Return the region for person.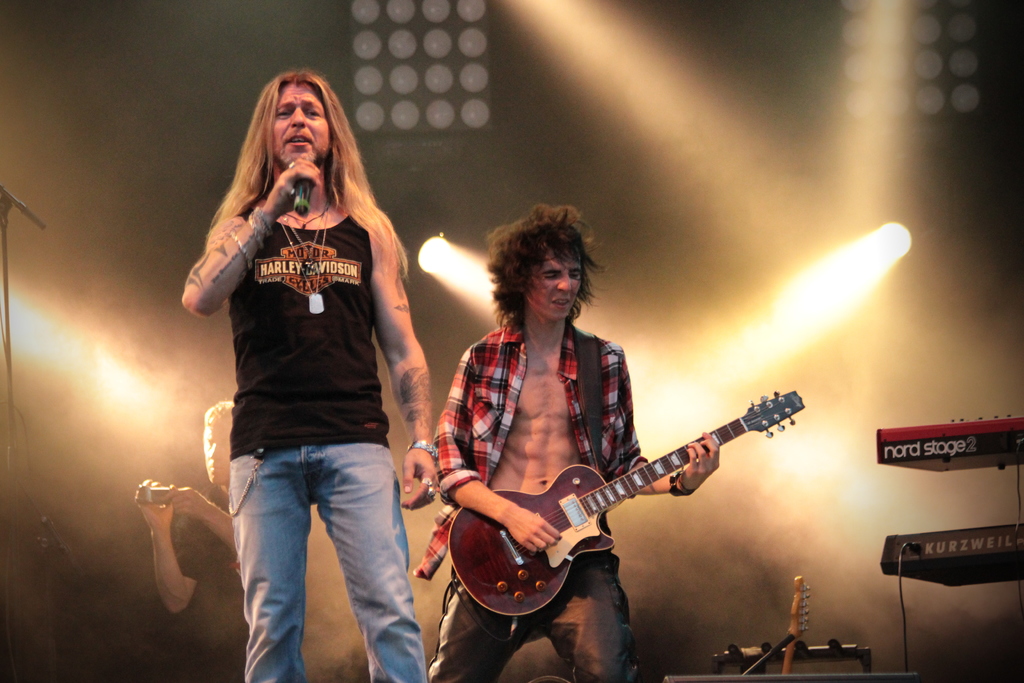
<box>133,402,246,682</box>.
